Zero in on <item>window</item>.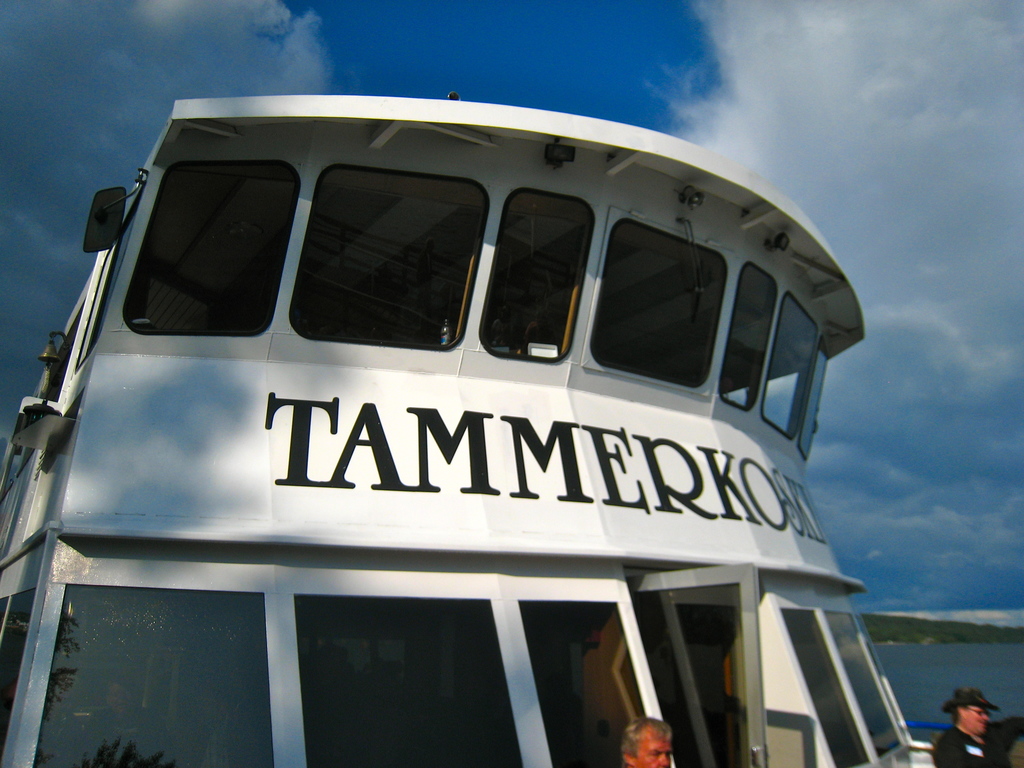
Zeroed in: pyautogui.locateOnScreen(518, 600, 652, 767).
